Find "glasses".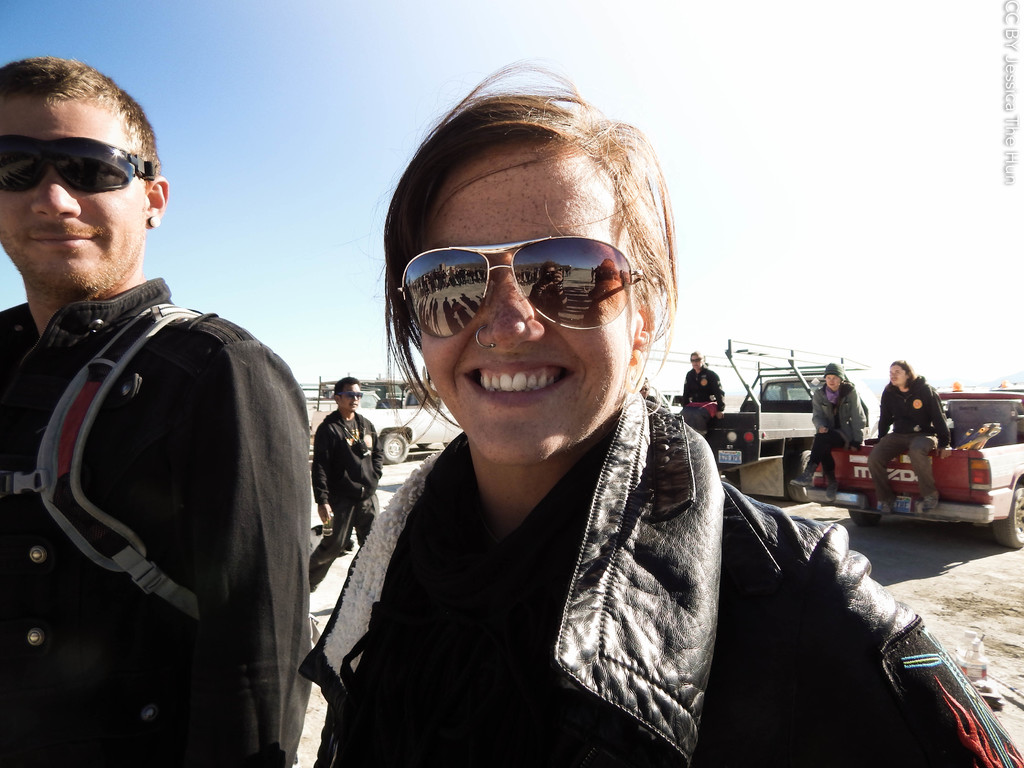
crop(392, 236, 646, 332).
